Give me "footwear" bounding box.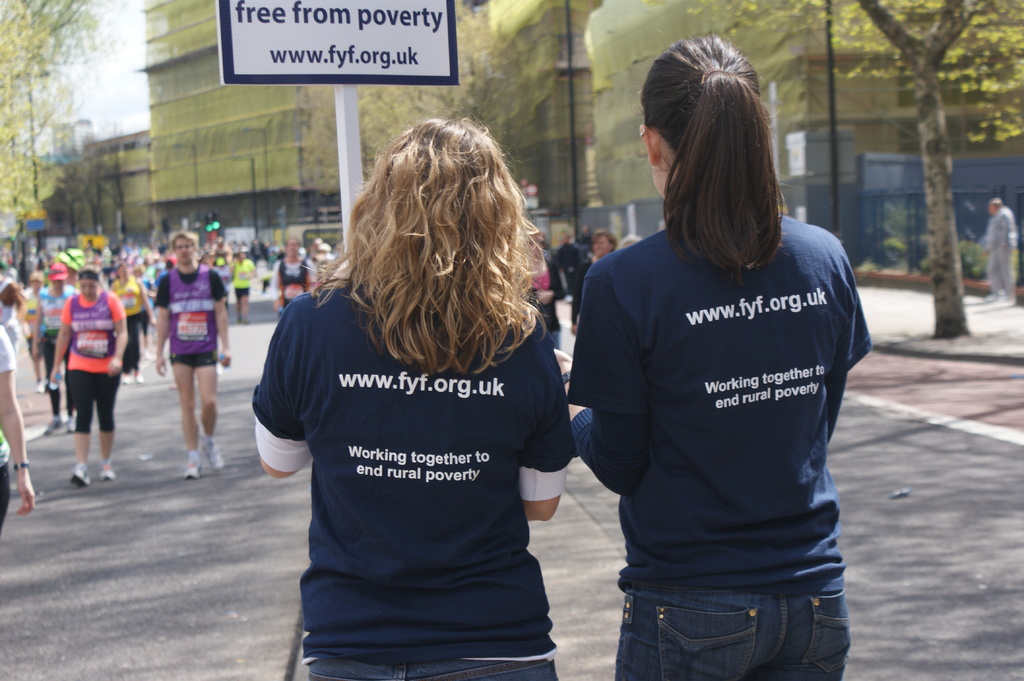
[65,415,76,436].
